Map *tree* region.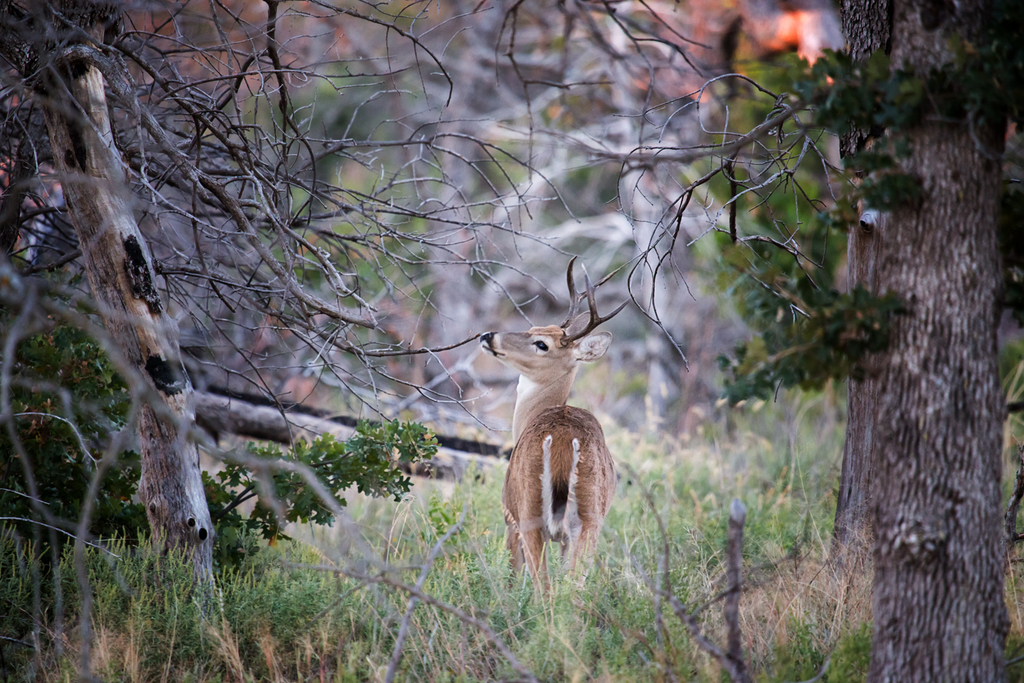
Mapped to x1=824, y1=0, x2=1023, y2=682.
